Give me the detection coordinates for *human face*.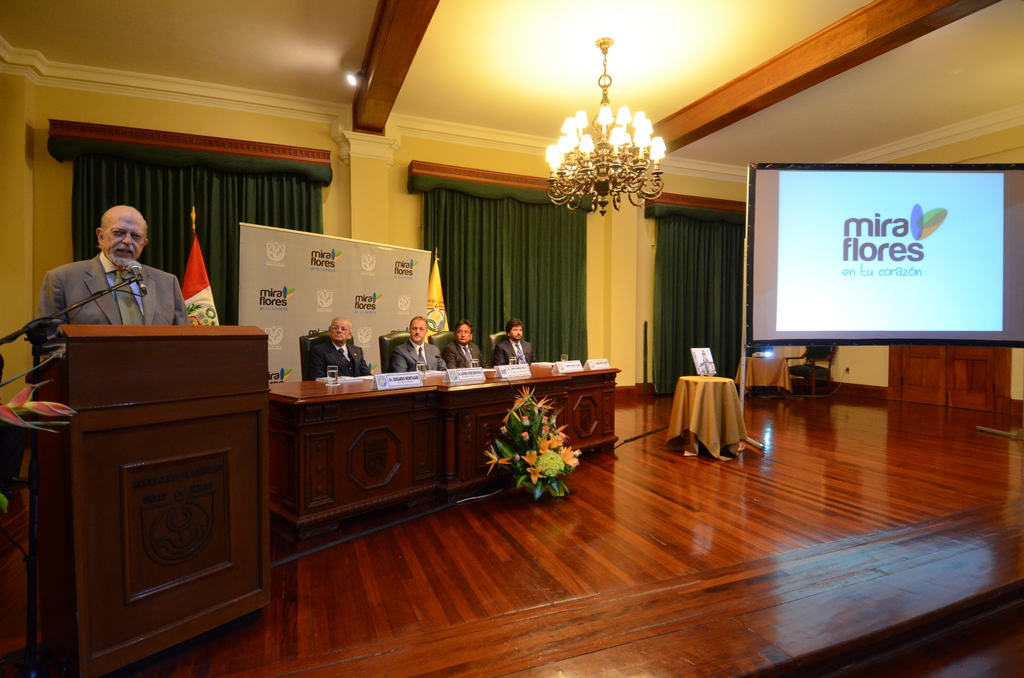
bbox=[102, 209, 145, 267].
